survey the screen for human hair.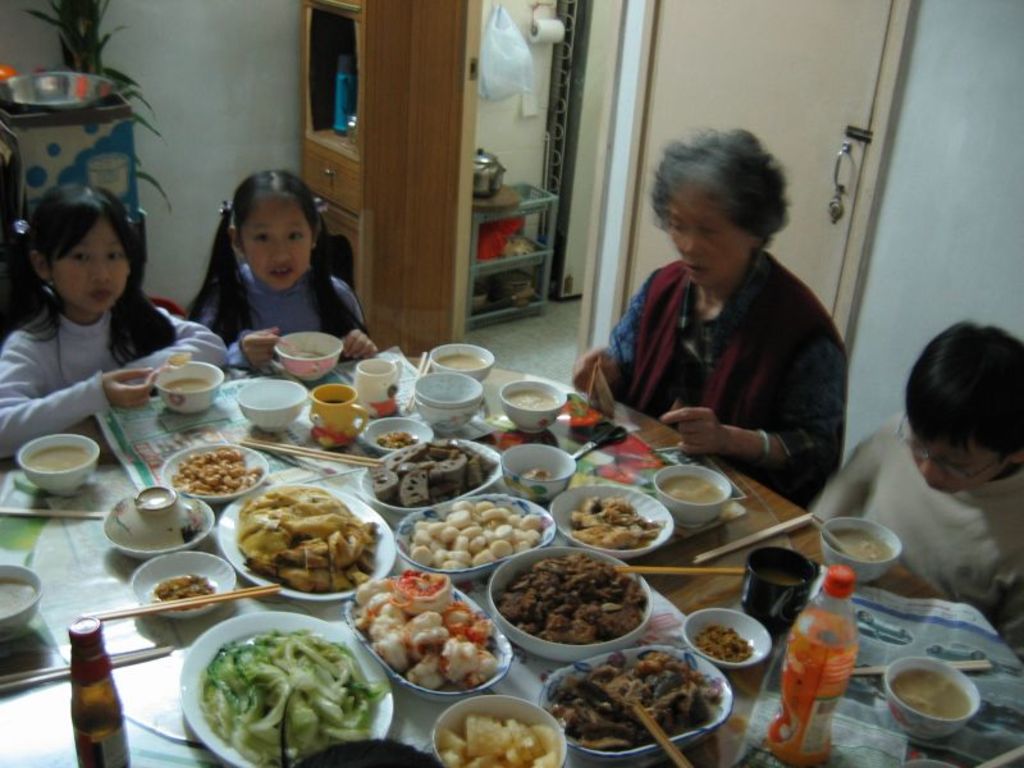
Survey found: Rect(0, 182, 179, 366).
